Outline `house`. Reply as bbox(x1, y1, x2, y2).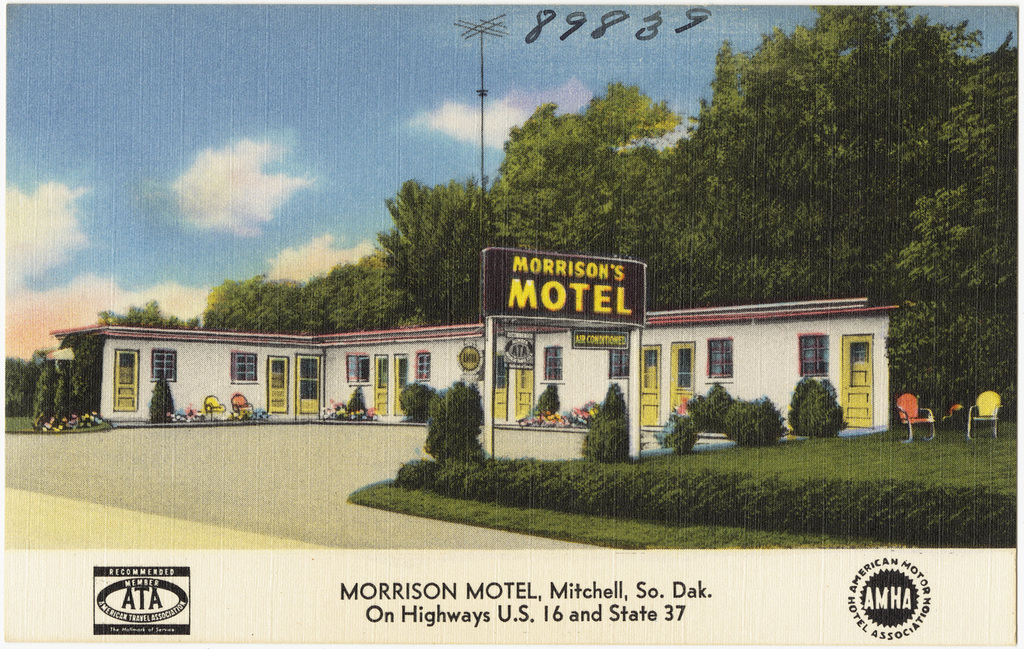
bbox(85, 247, 919, 481).
